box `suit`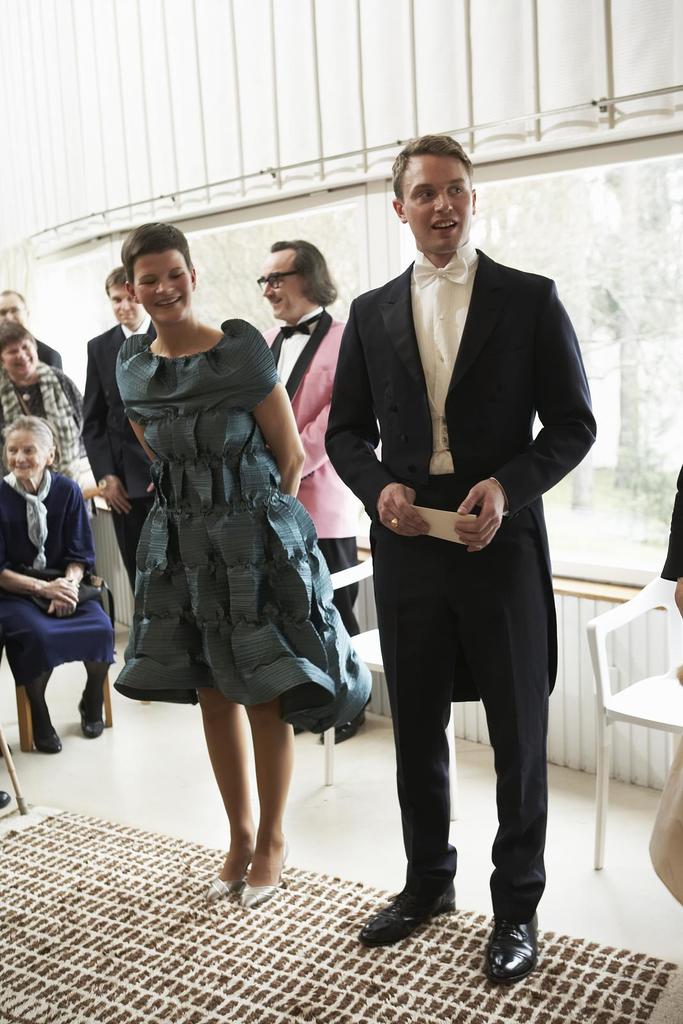
x1=335, y1=129, x2=584, y2=966
